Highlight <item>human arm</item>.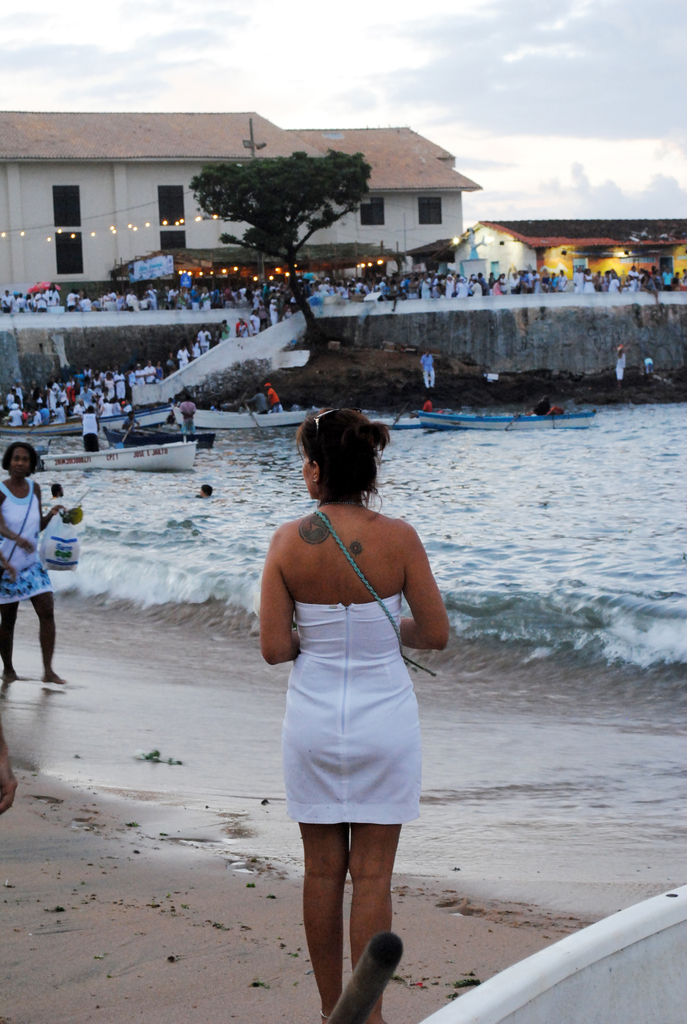
Highlighted region: 0,554,15,588.
